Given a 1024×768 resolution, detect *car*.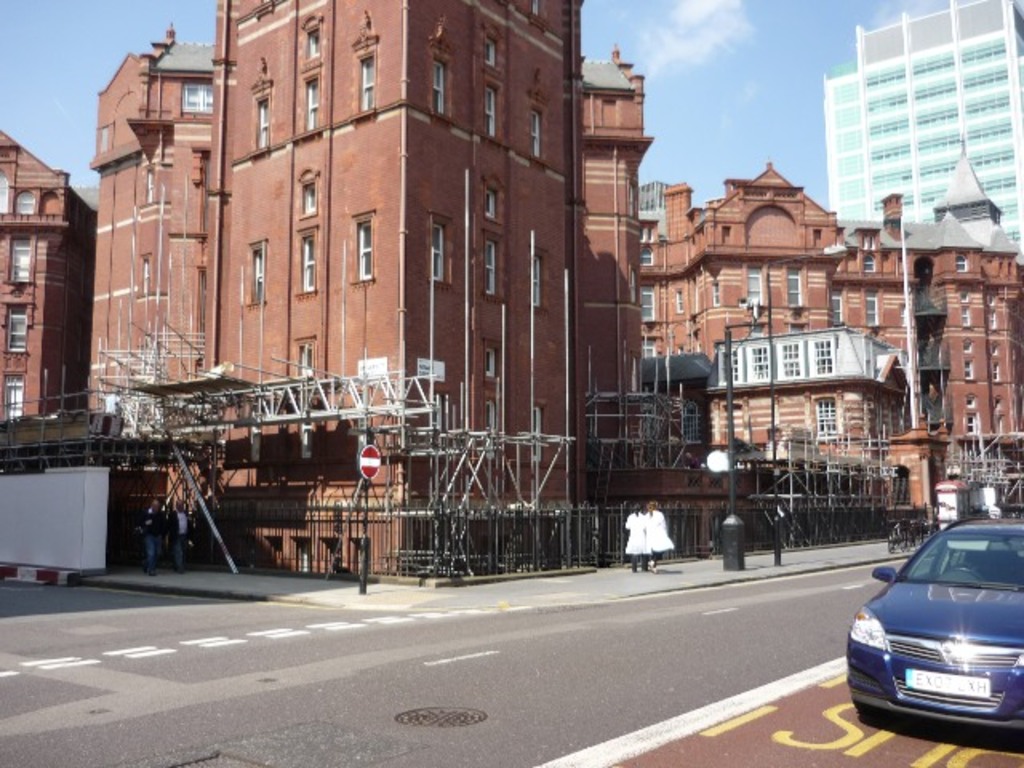
bbox=(845, 522, 1022, 731).
